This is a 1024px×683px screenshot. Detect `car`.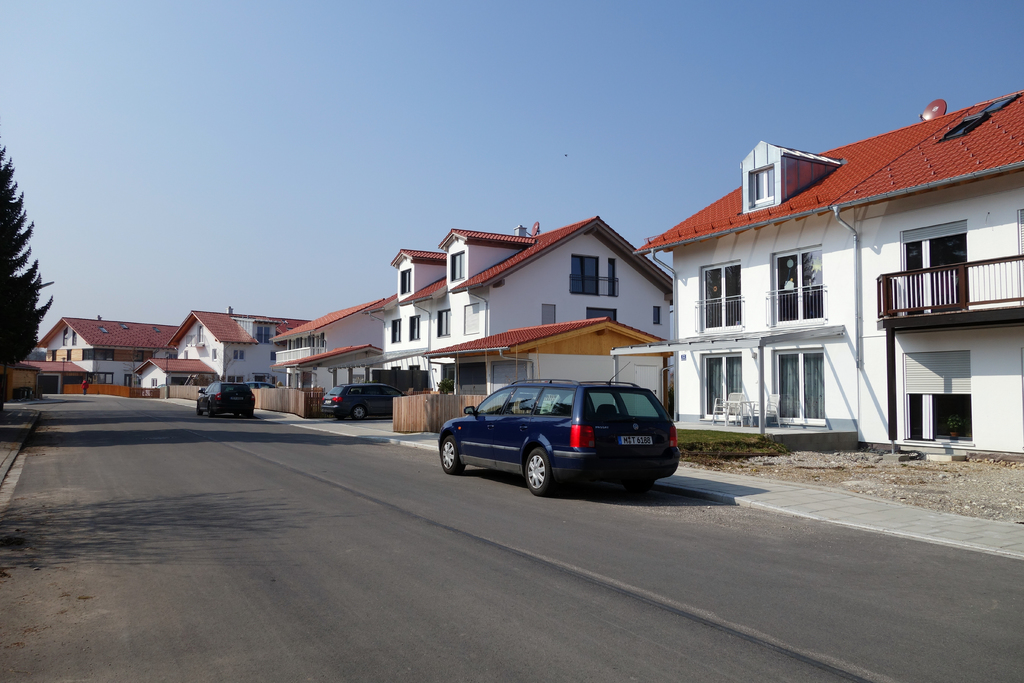
x1=195 y1=384 x2=255 y2=416.
